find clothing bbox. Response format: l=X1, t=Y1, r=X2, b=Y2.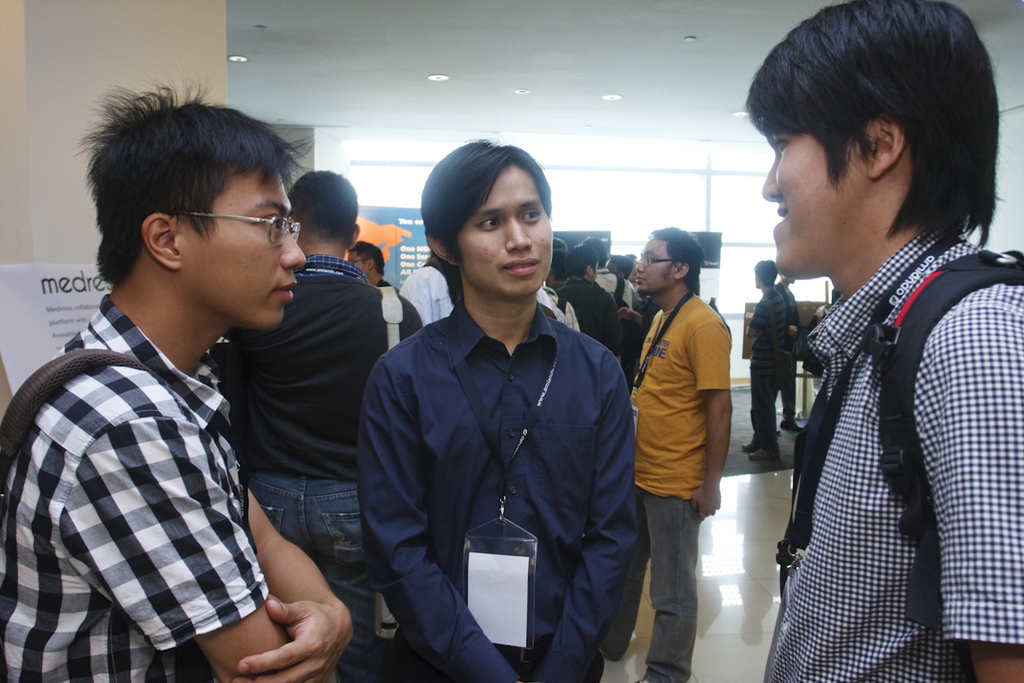
l=546, t=272, r=640, b=378.
